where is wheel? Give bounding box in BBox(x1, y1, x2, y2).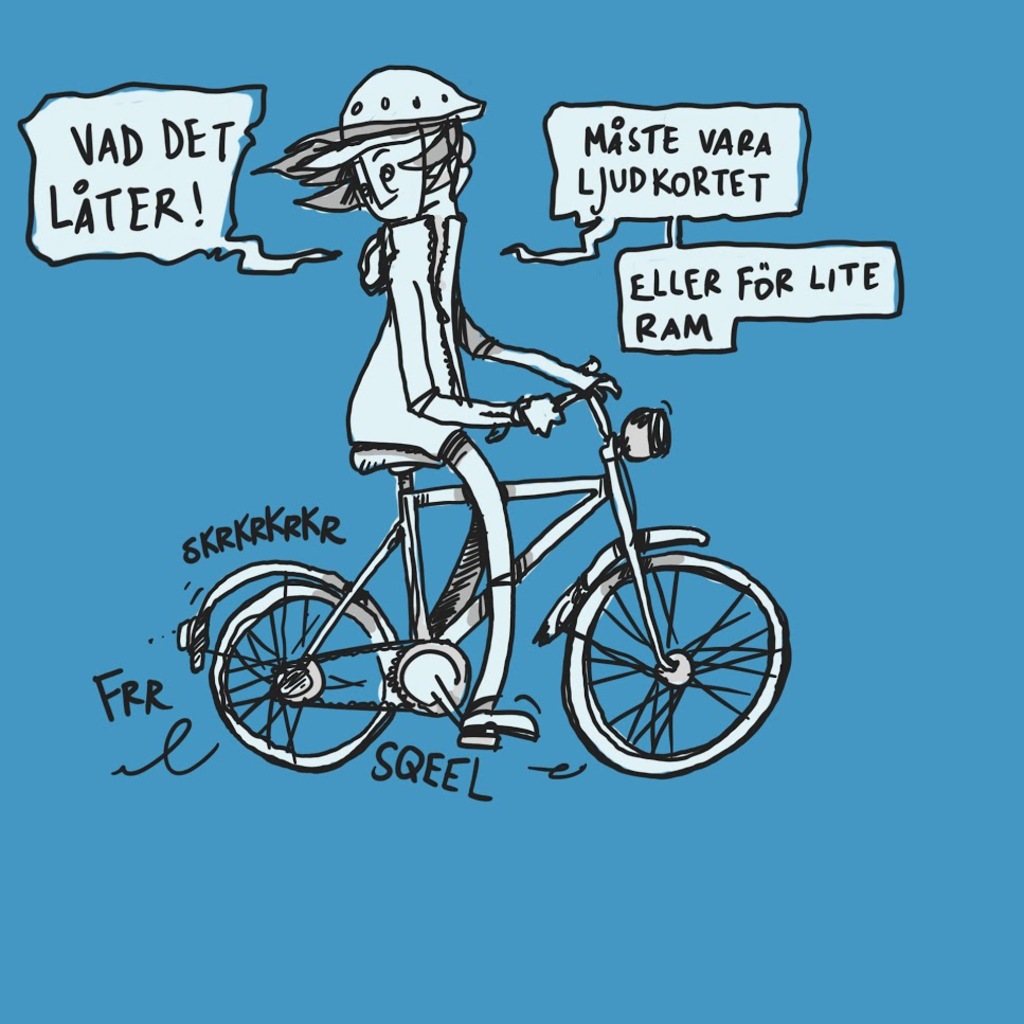
BBox(209, 579, 401, 771).
